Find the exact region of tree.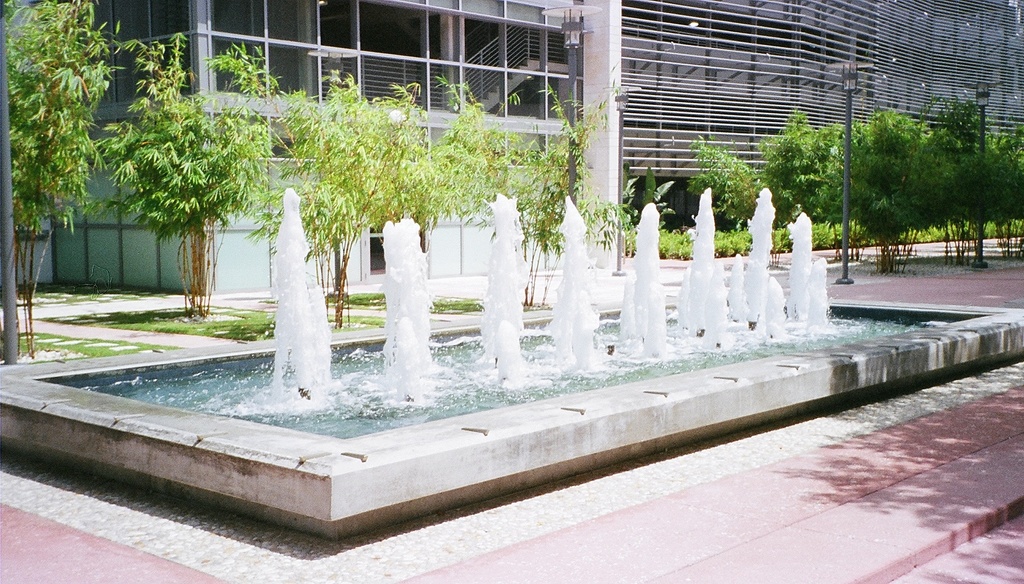
Exact region: x1=479, y1=83, x2=613, y2=304.
